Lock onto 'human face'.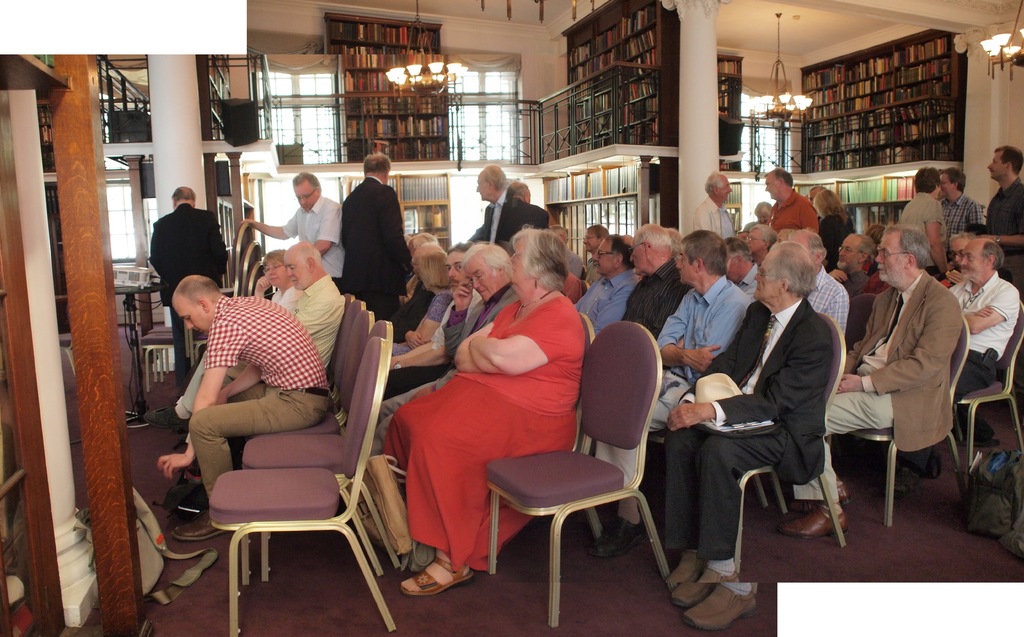
Locked: (718,179,733,204).
